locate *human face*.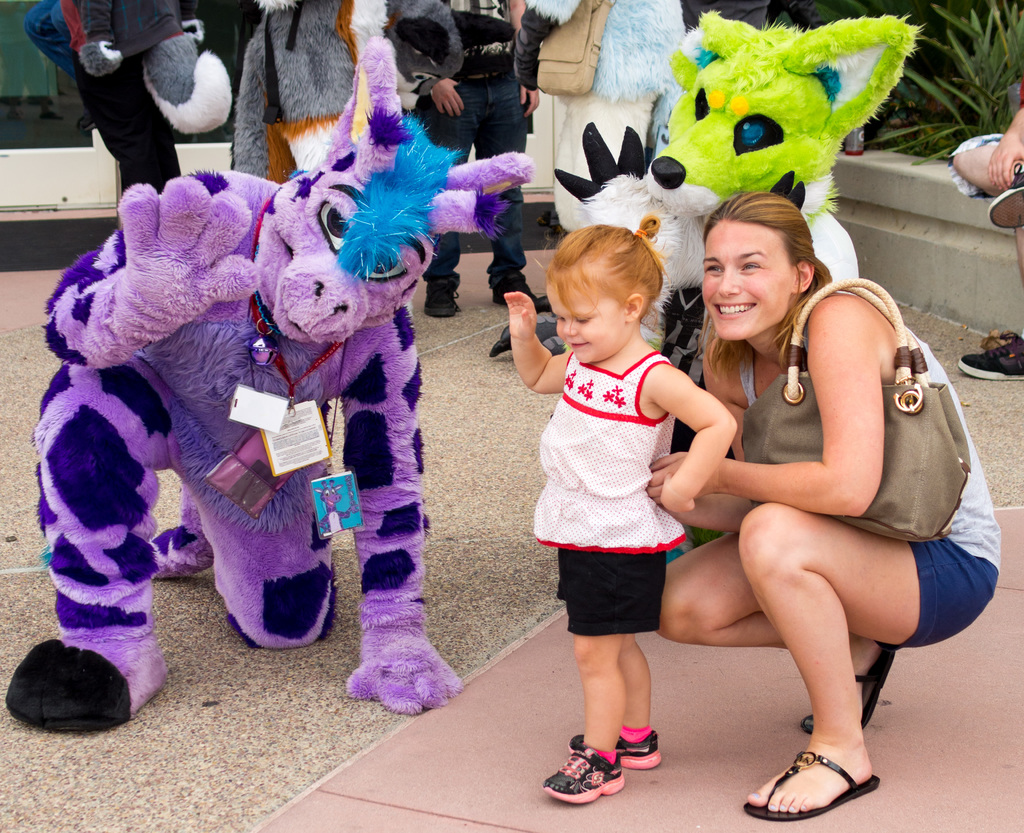
Bounding box: region(702, 219, 796, 341).
